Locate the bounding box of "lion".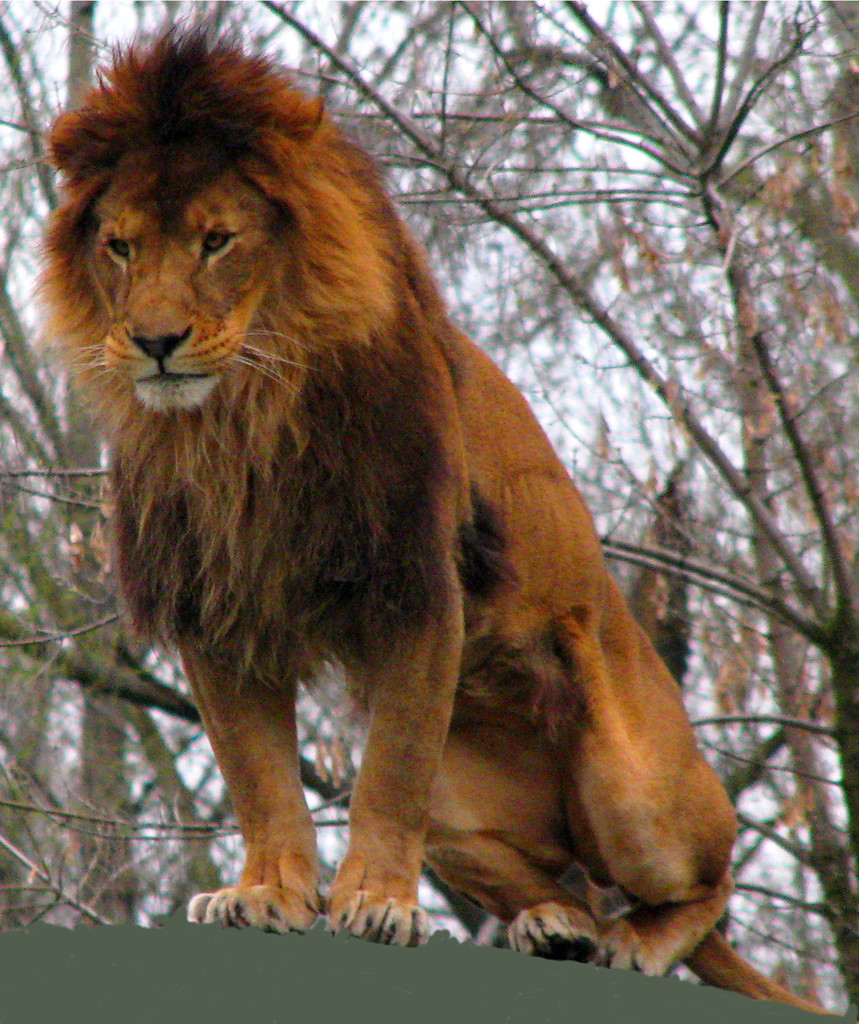
Bounding box: (left=30, top=7, right=838, bottom=1022).
